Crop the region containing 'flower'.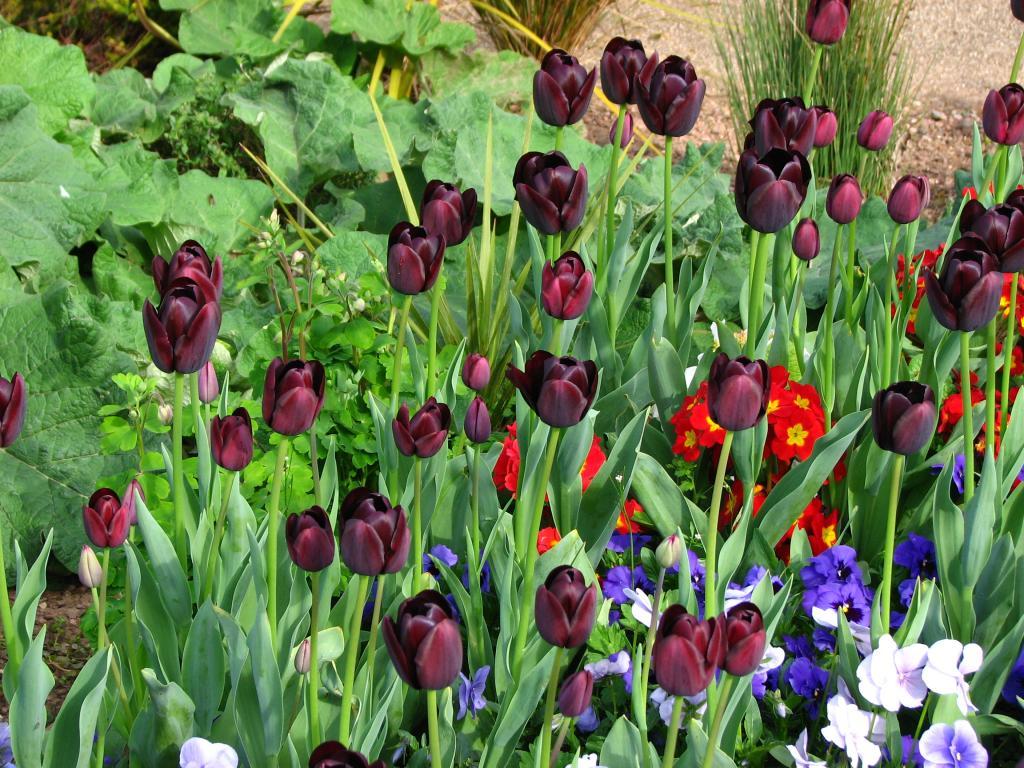
Crop region: left=639, top=59, right=708, bottom=141.
